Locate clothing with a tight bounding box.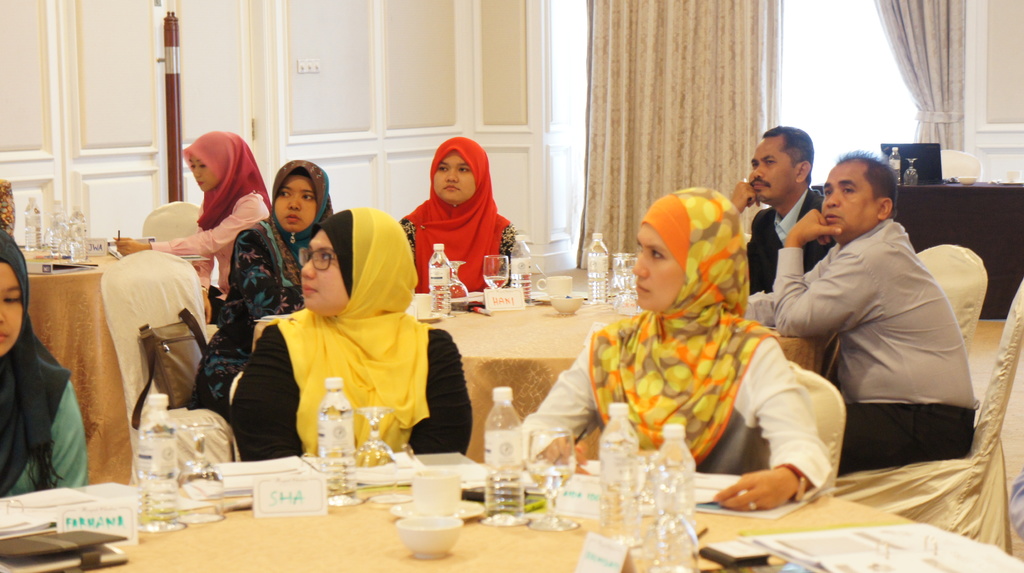
l=746, t=182, r=839, b=298.
